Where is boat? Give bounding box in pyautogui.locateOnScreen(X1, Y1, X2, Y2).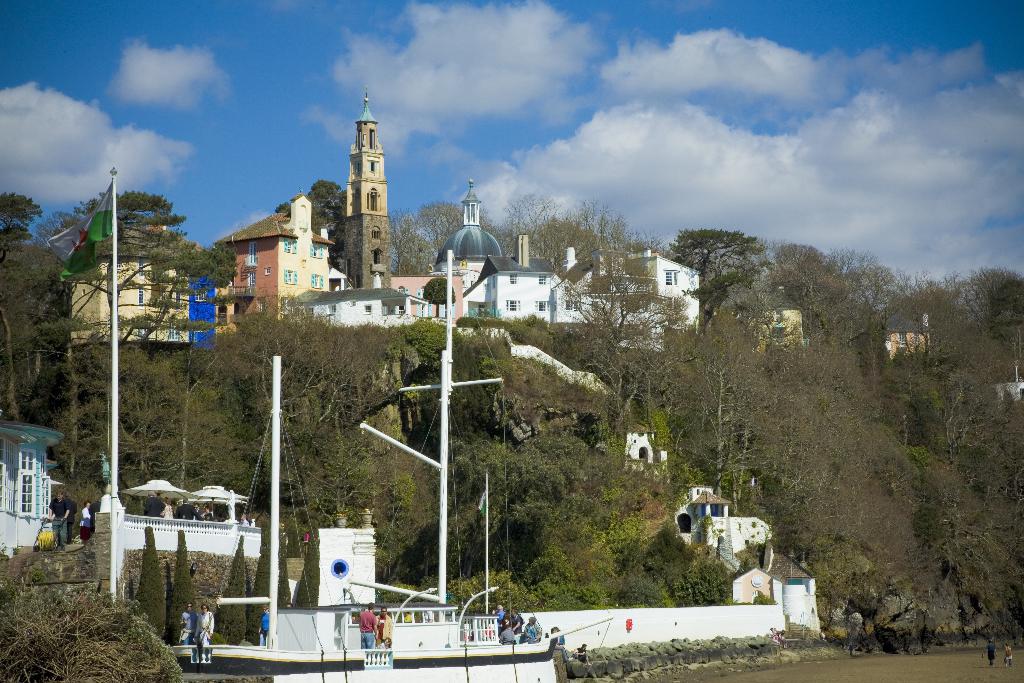
pyautogui.locateOnScreen(163, 252, 611, 682).
